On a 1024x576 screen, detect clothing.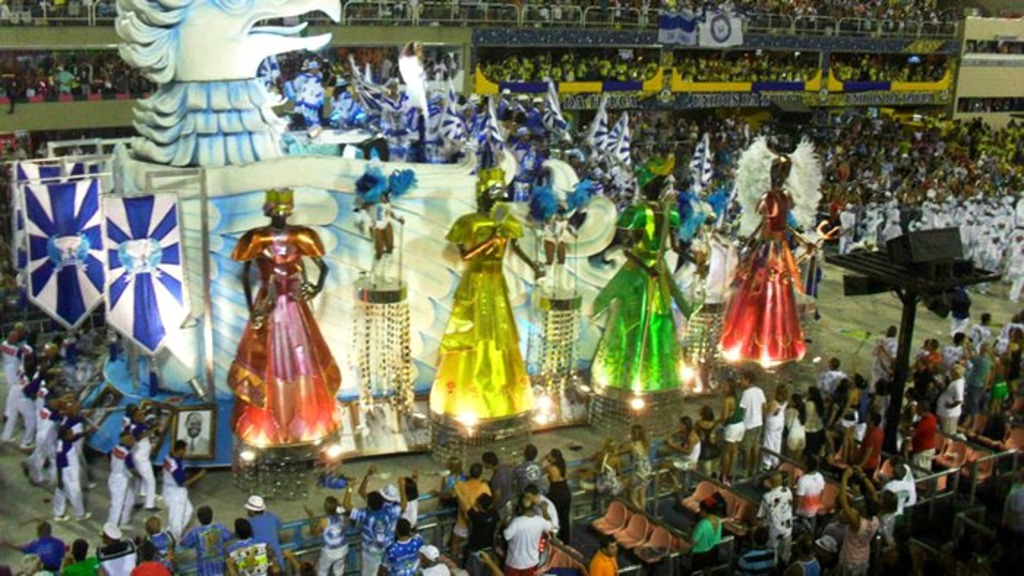
(x1=898, y1=409, x2=932, y2=472).
